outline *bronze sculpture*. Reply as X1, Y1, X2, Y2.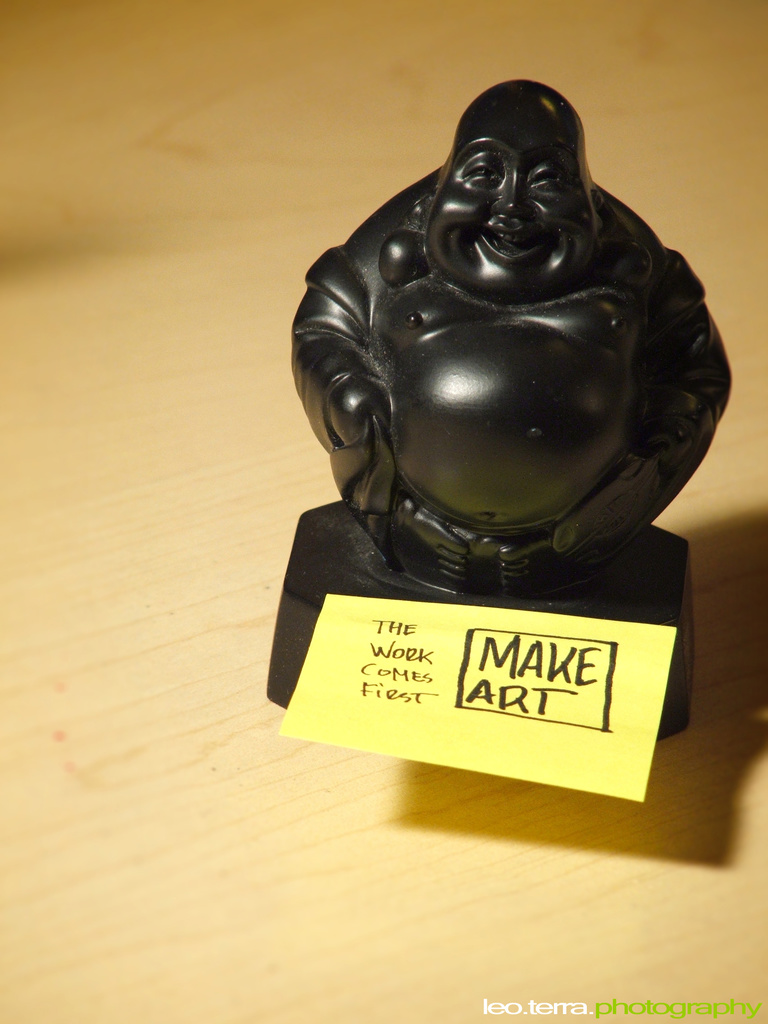
268, 83, 721, 741.
